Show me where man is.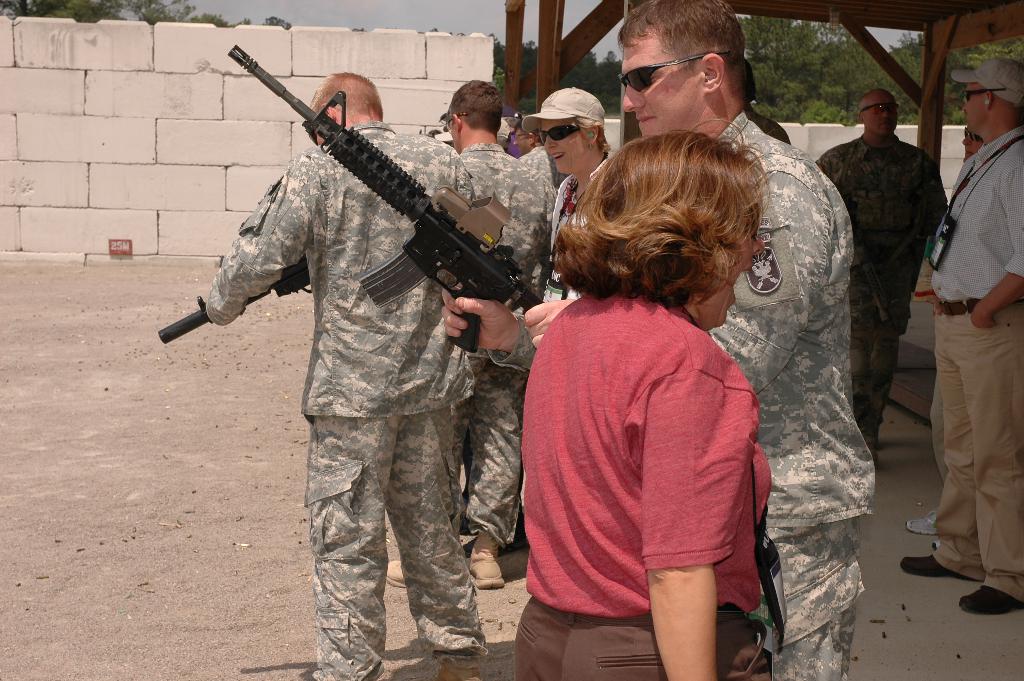
man is at <region>813, 74, 948, 423</region>.
